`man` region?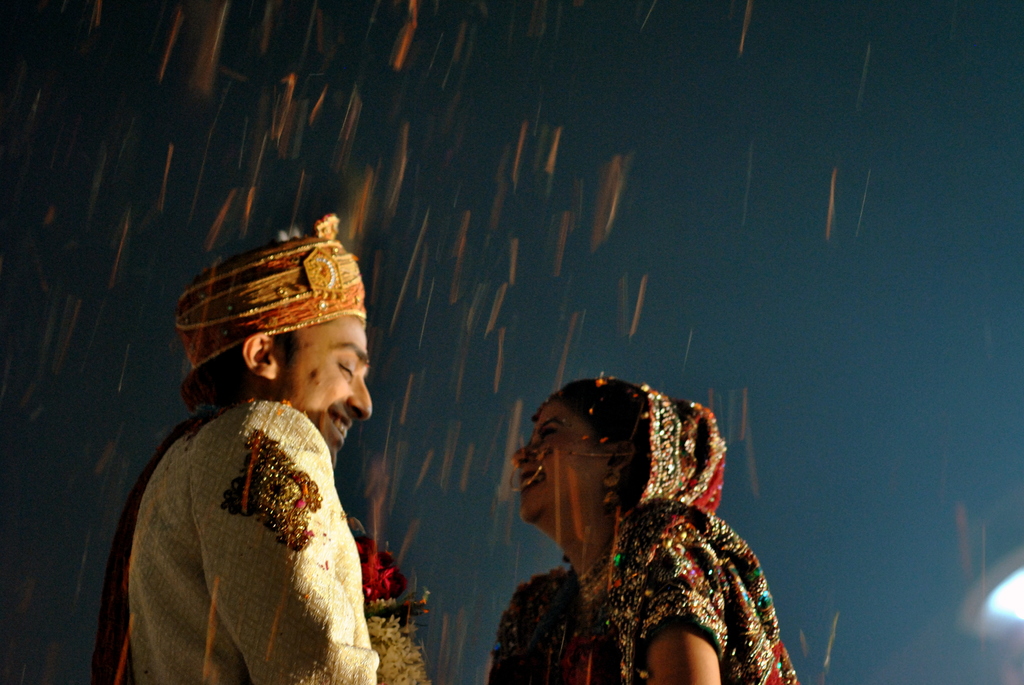
select_region(106, 223, 429, 684)
